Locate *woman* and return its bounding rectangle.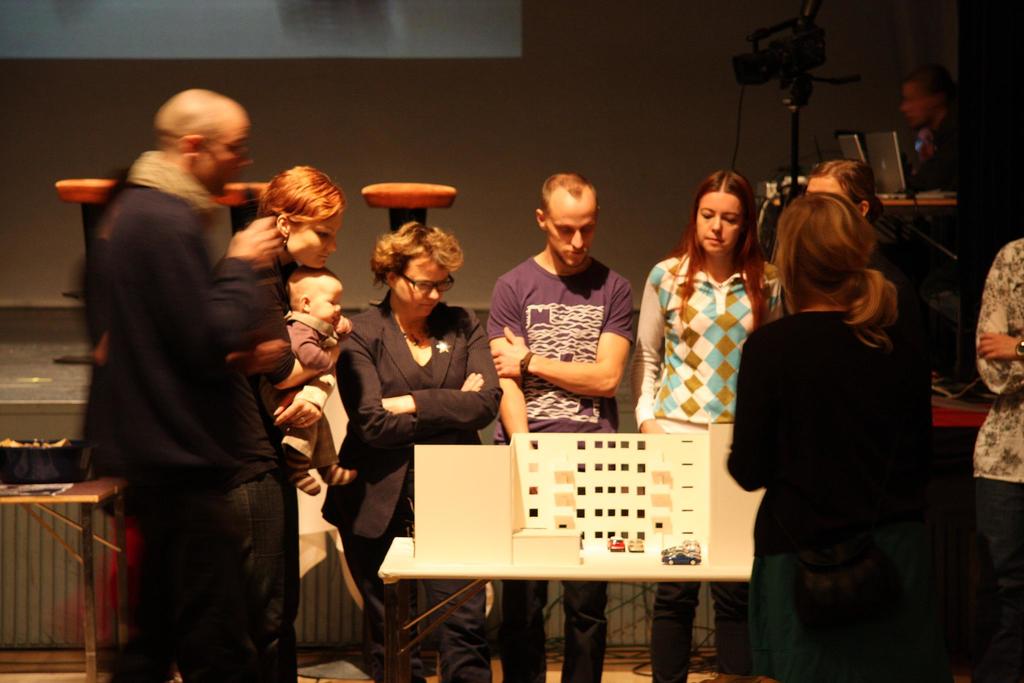
locate(800, 161, 930, 356).
